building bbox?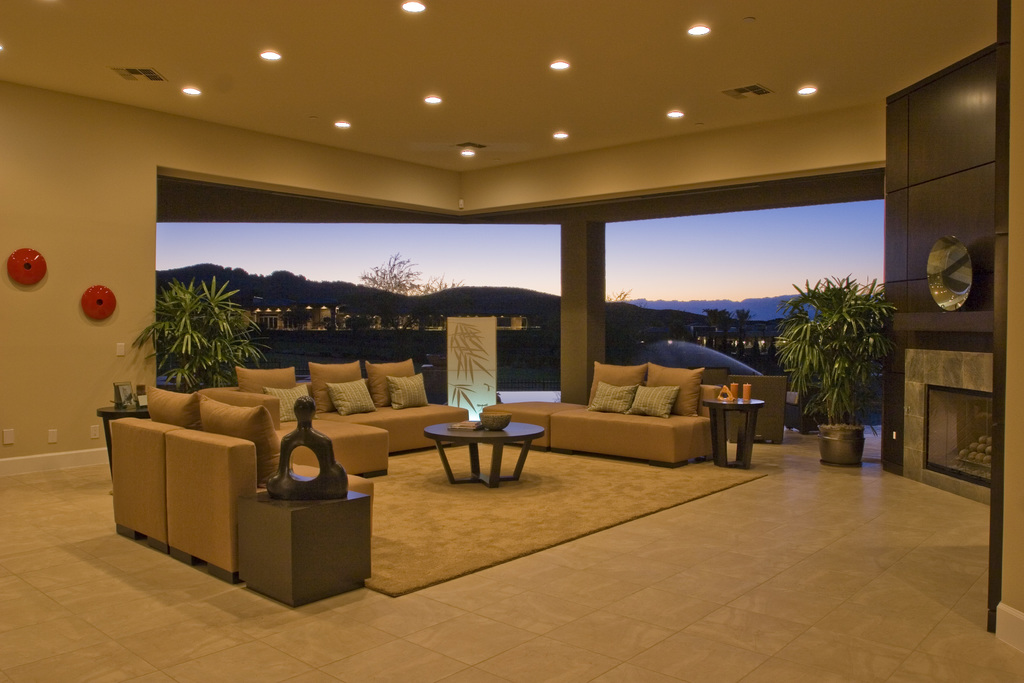
{"x1": 0, "y1": 0, "x2": 1023, "y2": 682}
